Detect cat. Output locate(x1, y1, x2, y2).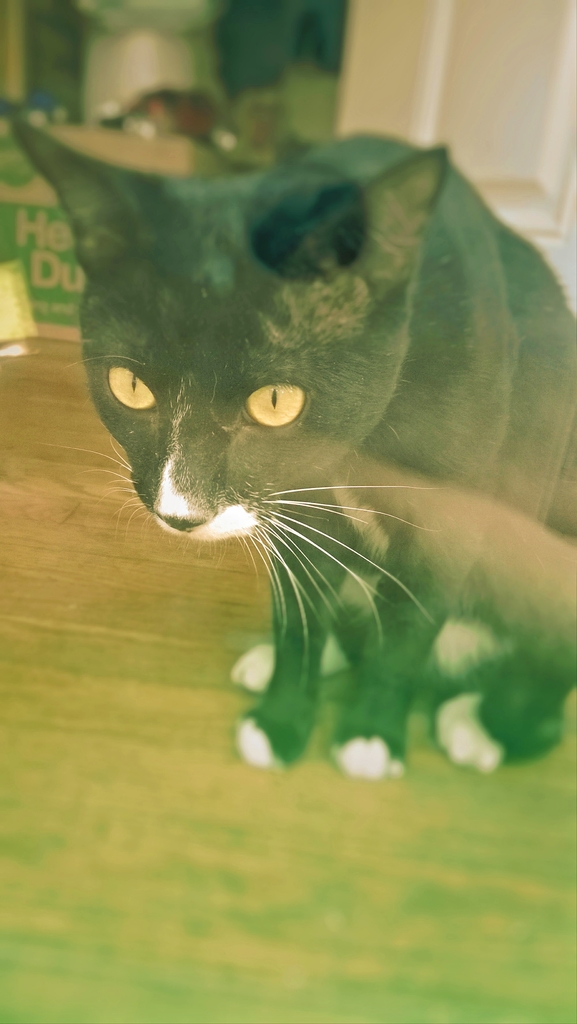
locate(18, 121, 576, 777).
